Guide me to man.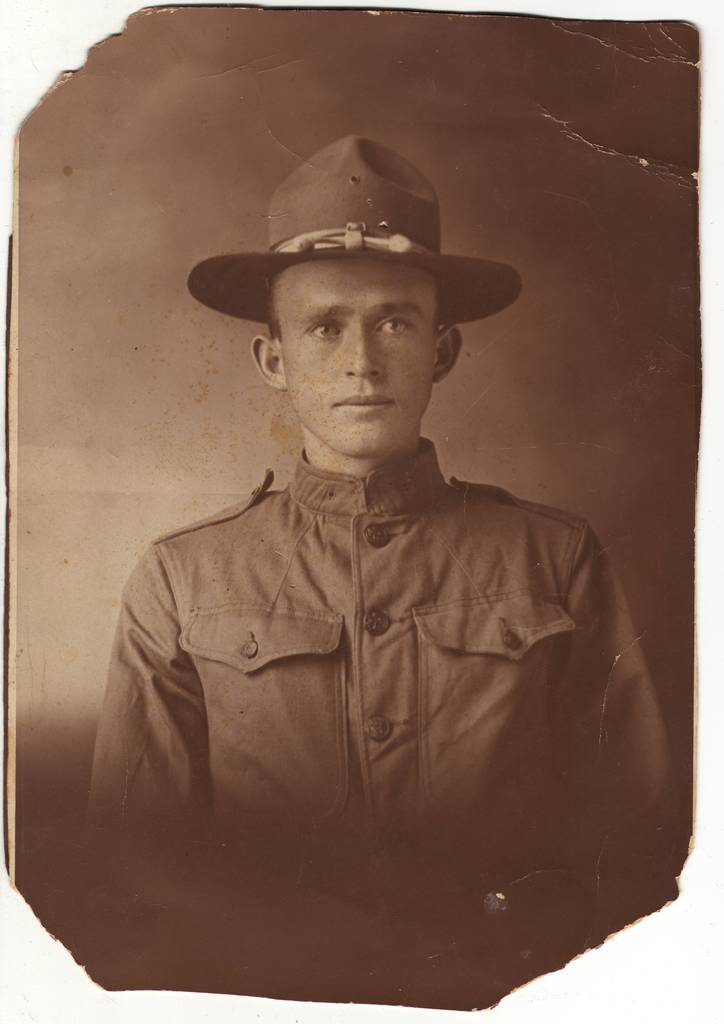
Guidance: [left=54, top=101, right=682, bottom=1014].
